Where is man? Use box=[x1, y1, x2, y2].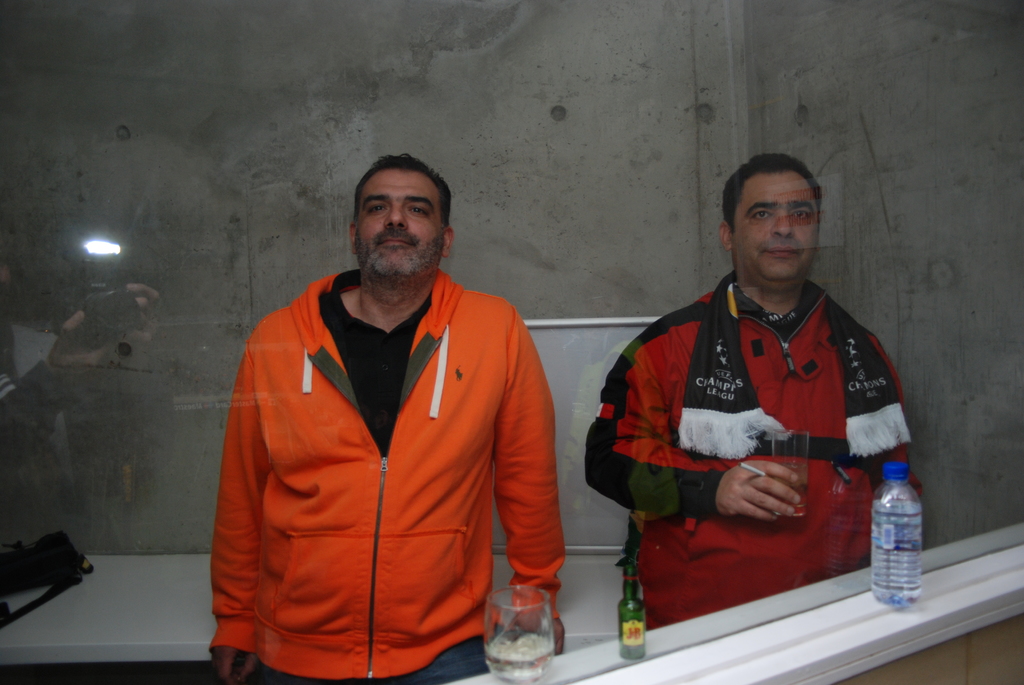
box=[207, 143, 571, 678].
